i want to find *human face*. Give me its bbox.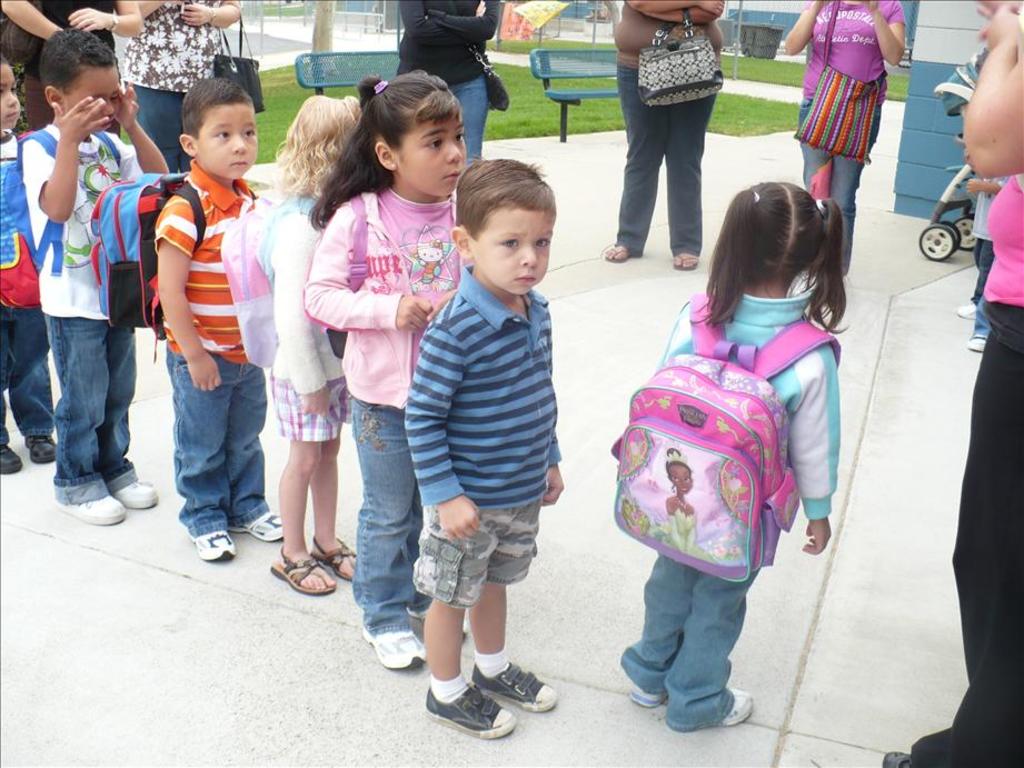
[x1=69, y1=58, x2=125, y2=100].
